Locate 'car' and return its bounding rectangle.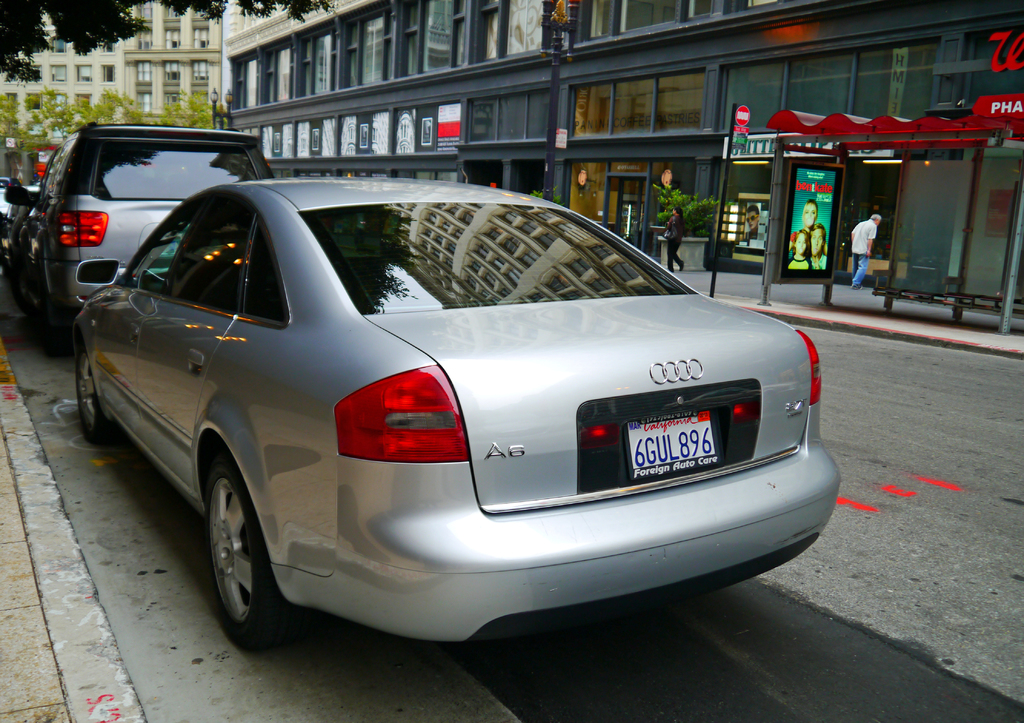
(4,120,275,354).
